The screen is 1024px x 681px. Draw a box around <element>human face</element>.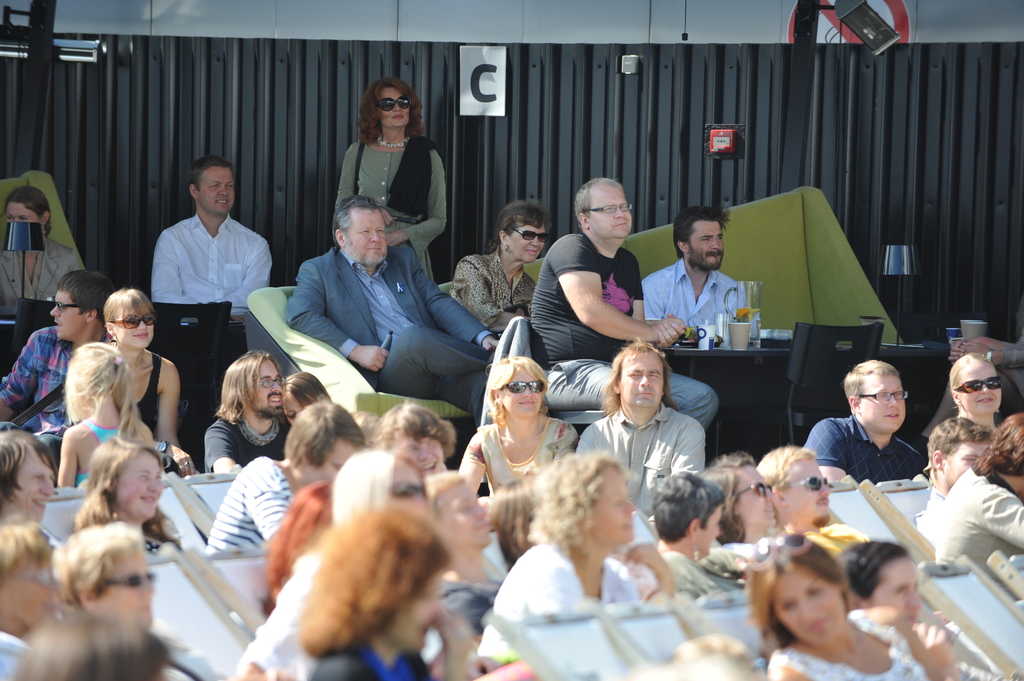
pyautogui.locateOnScreen(787, 457, 829, 515).
